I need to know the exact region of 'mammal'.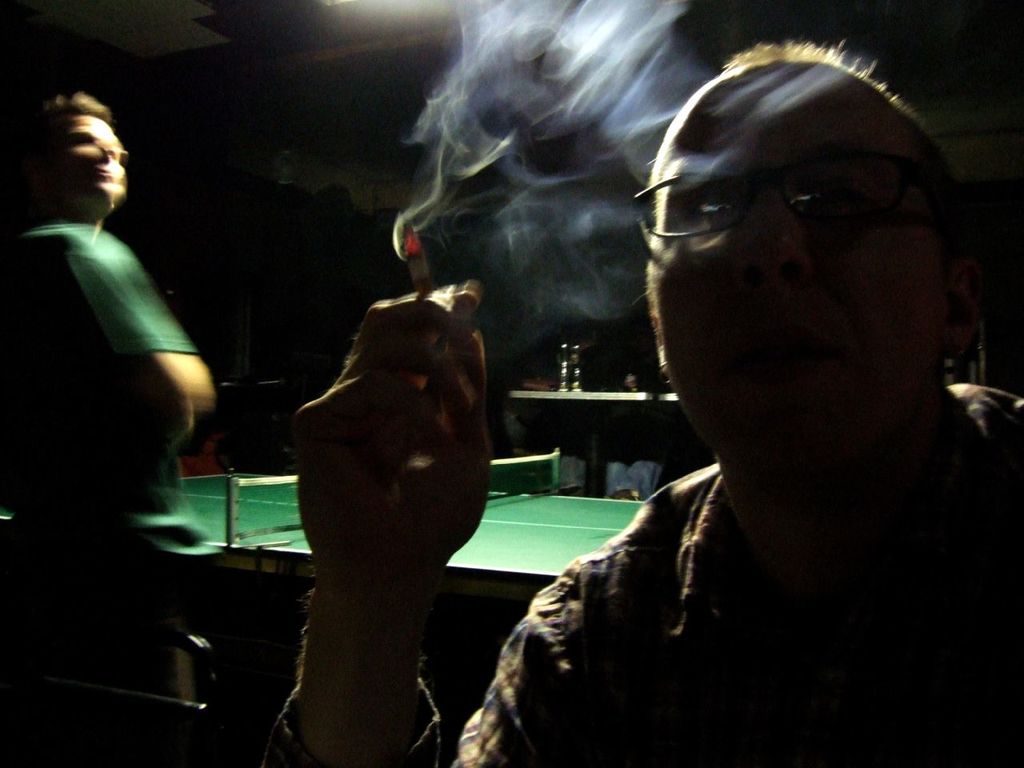
Region: {"left": 266, "top": 43, "right": 1023, "bottom": 758}.
